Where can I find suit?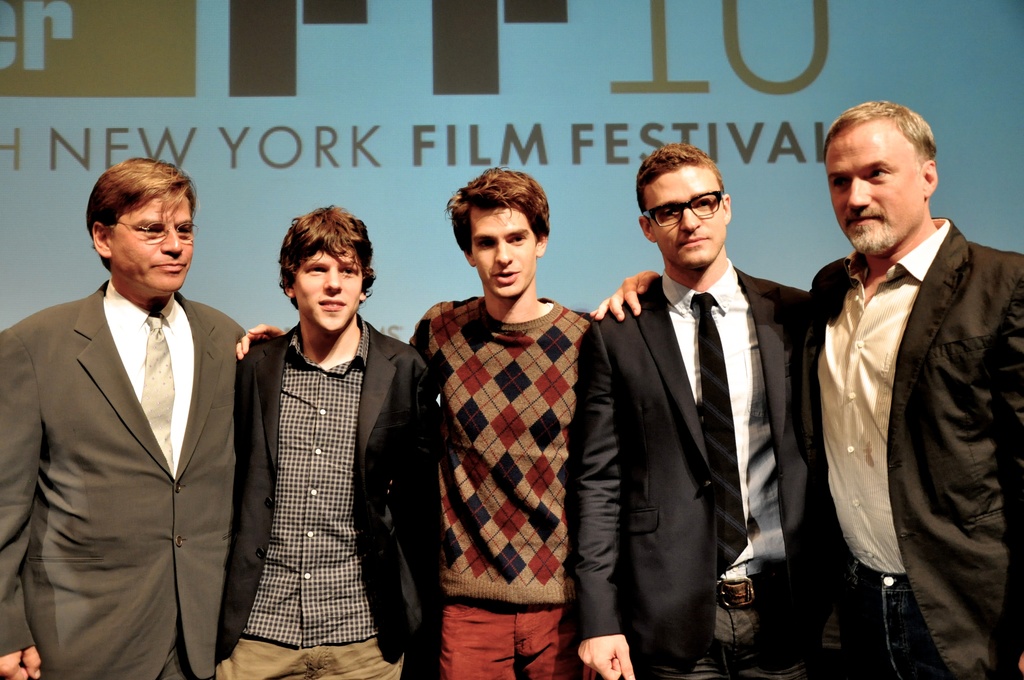
You can find it at 10:175:251:676.
